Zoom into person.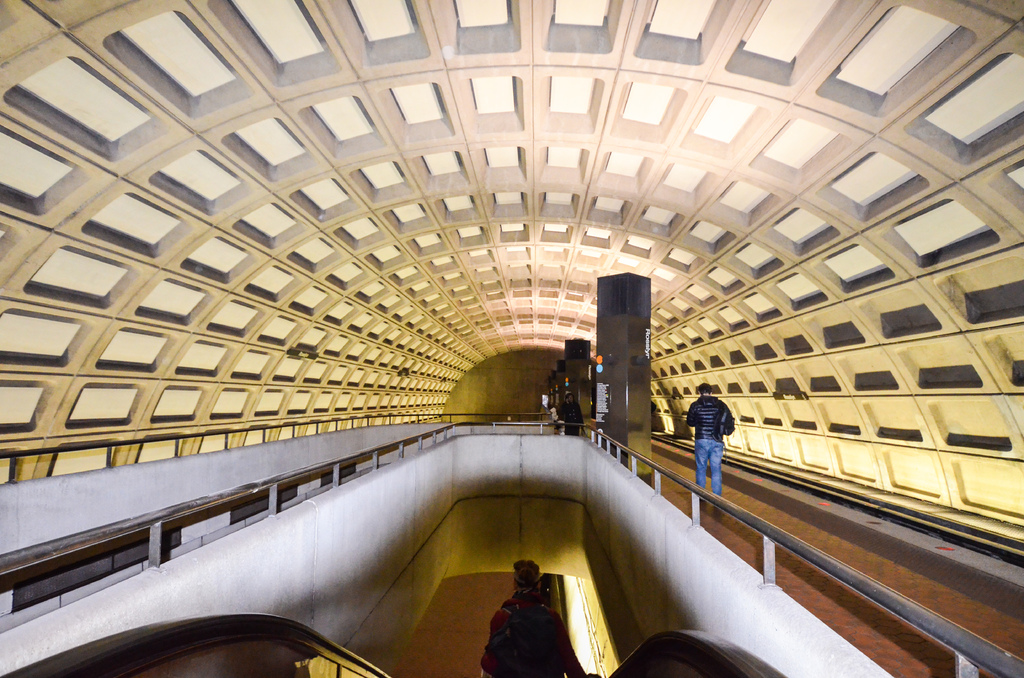
Zoom target: bbox(475, 563, 596, 677).
